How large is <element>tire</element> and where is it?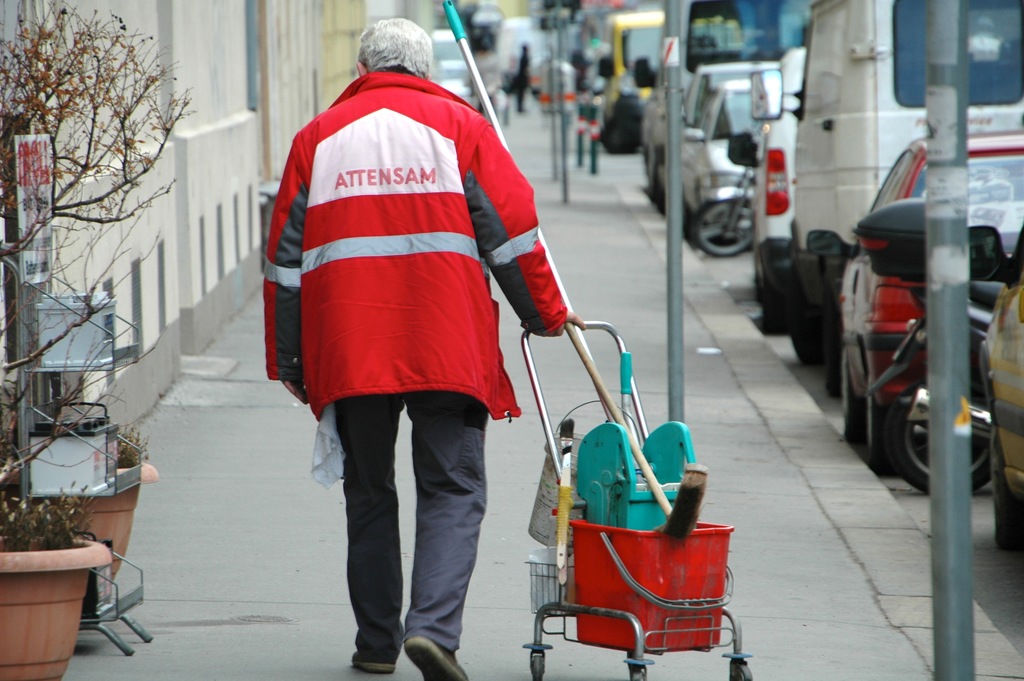
Bounding box: Rect(730, 661, 751, 680).
